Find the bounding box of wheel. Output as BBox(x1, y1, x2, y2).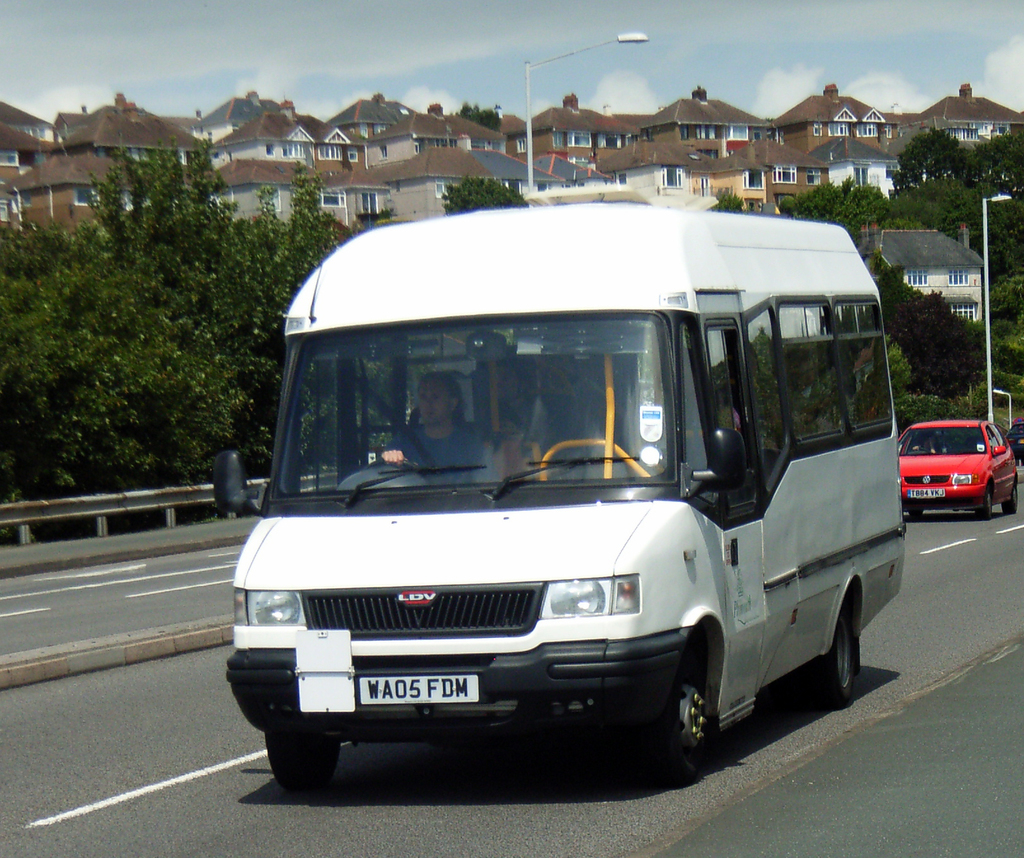
BBox(977, 490, 992, 517).
